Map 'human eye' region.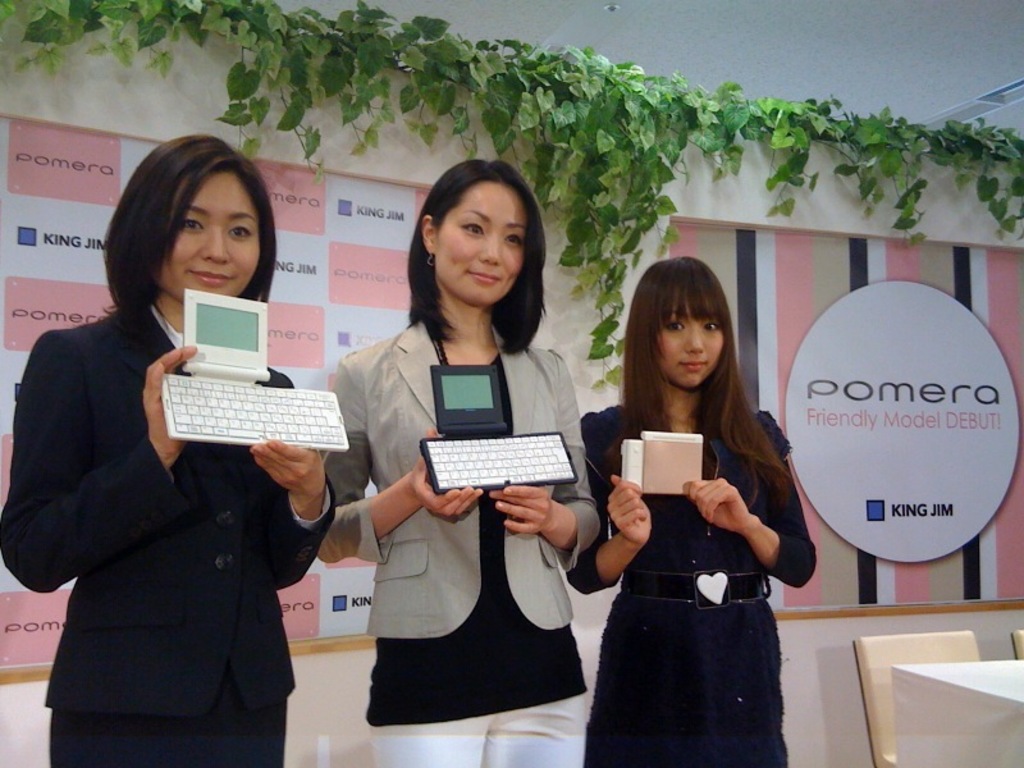
Mapped to [left=666, top=319, right=684, bottom=333].
